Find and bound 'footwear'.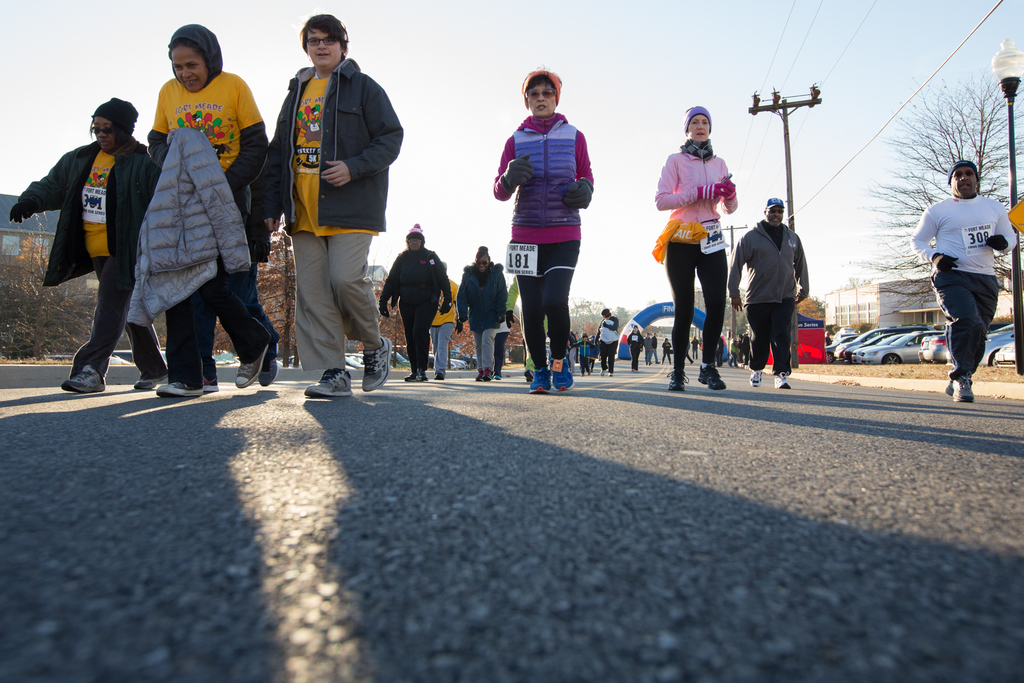
Bound: bbox=[305, 369, 353, 398].
